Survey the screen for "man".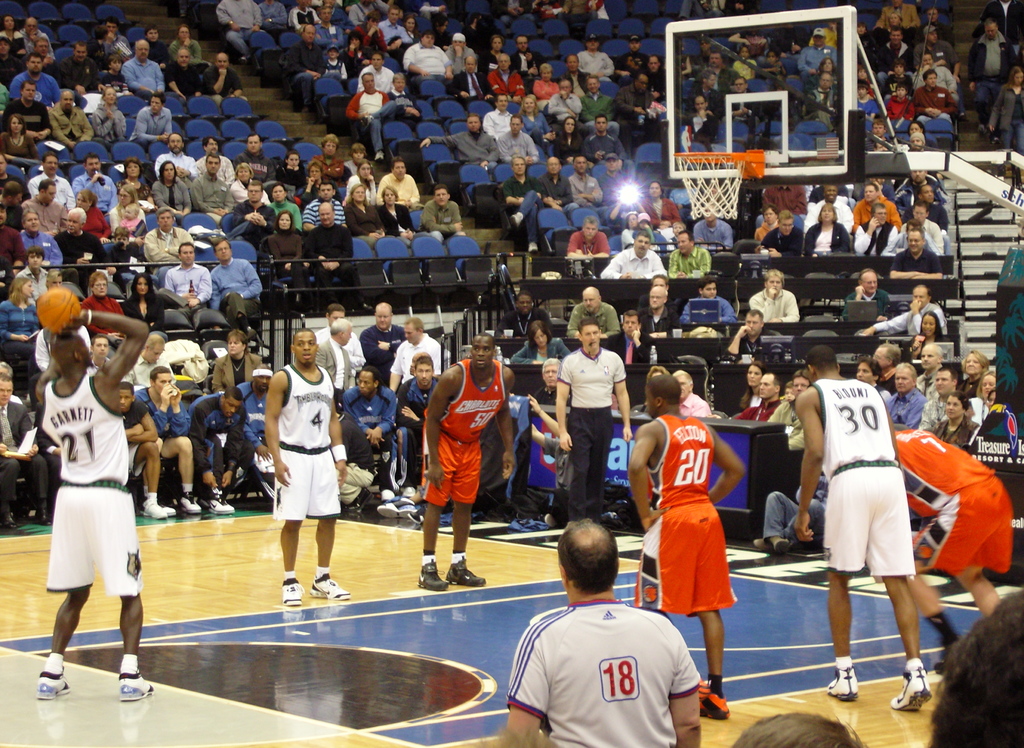
Survey found: [312,300,368,377].
